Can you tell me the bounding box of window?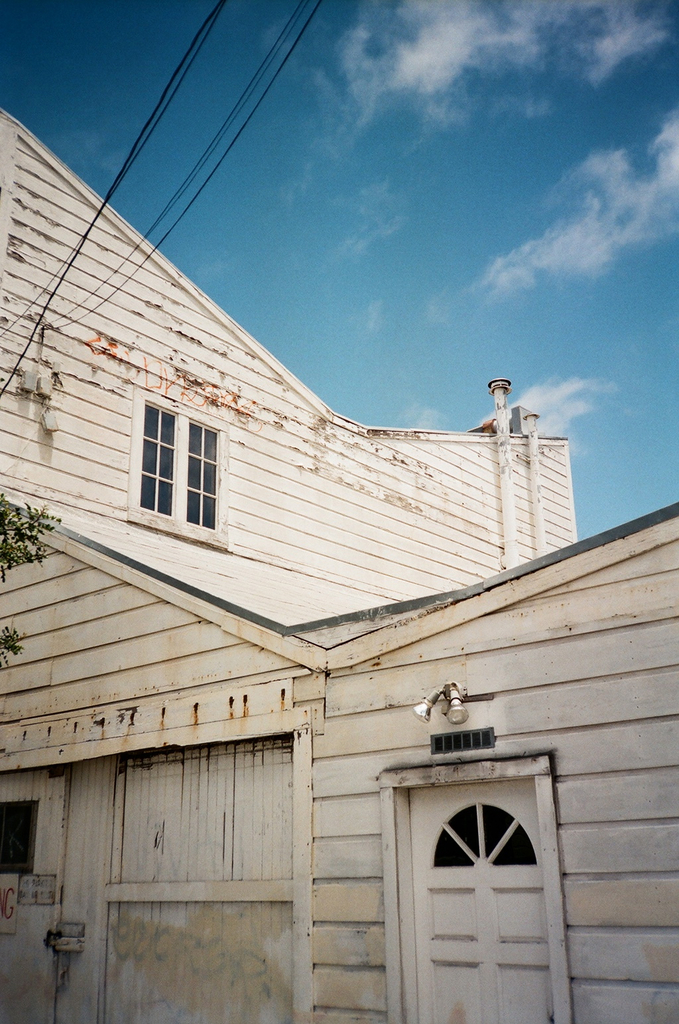
locate(135, 388, 243, 527).
